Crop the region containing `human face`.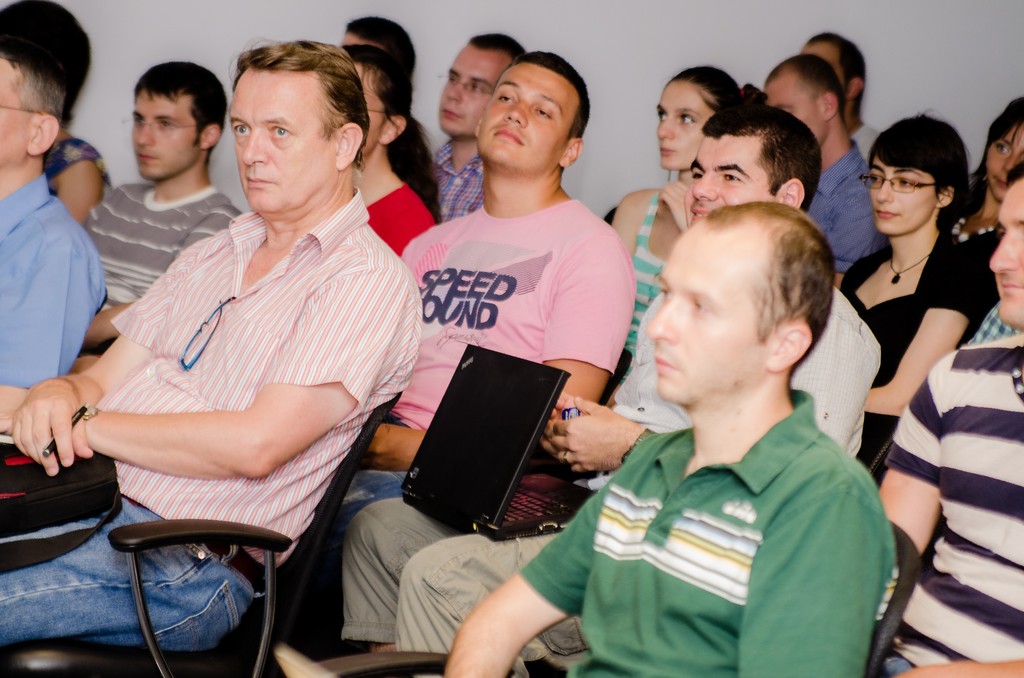
Crop region: select_region(657, 83, 713, 172).
